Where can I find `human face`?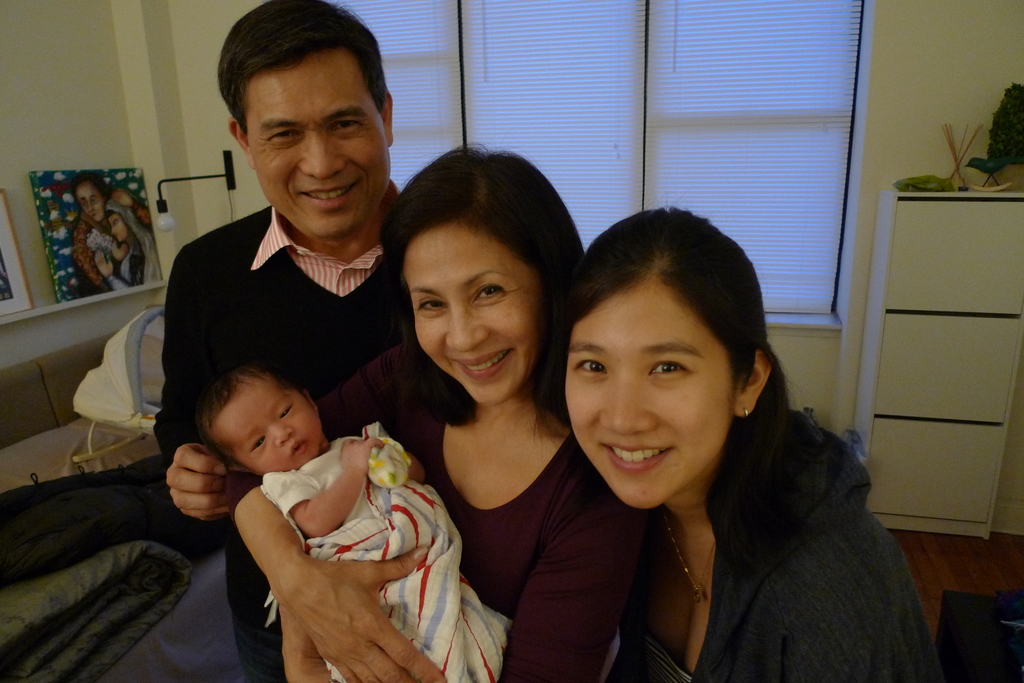
You can find it at [110, 215, 127, 239].
